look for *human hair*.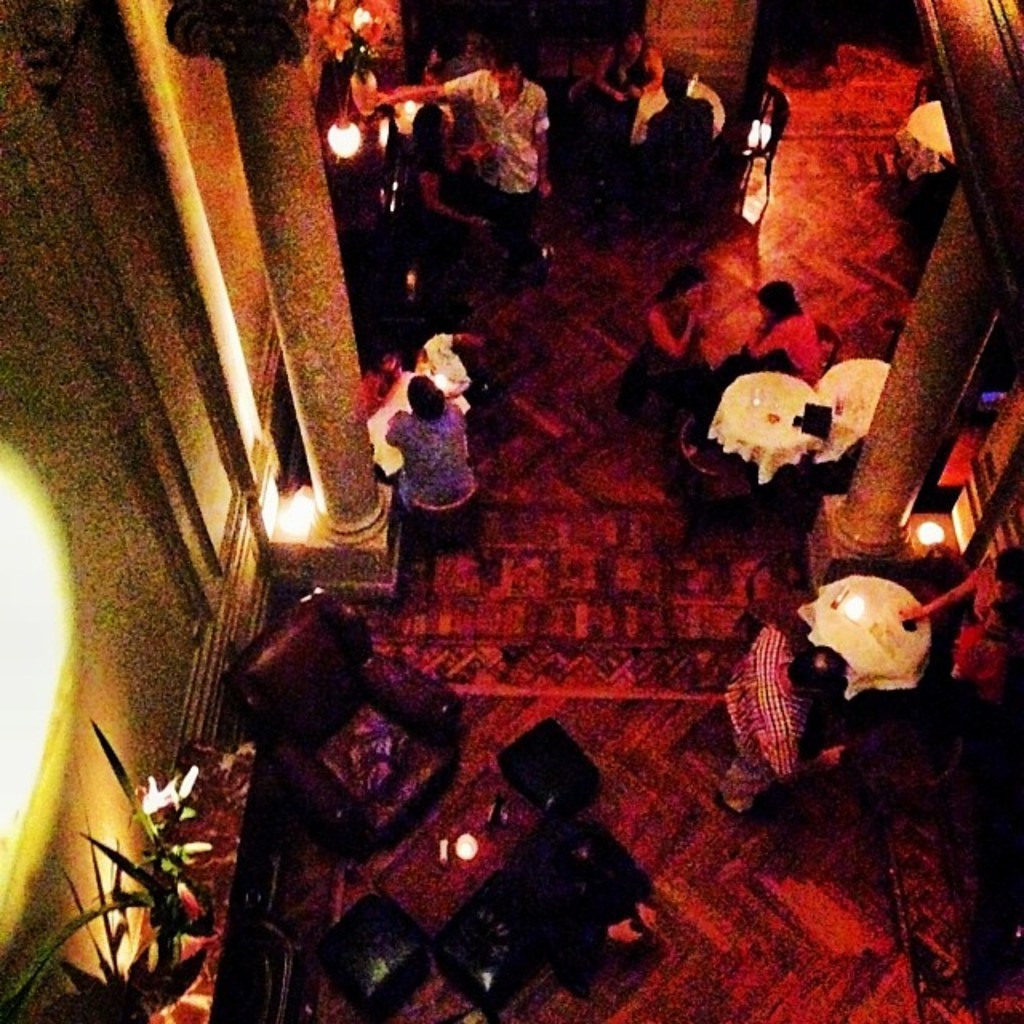
Found: box(486, 48, 520, 82).
